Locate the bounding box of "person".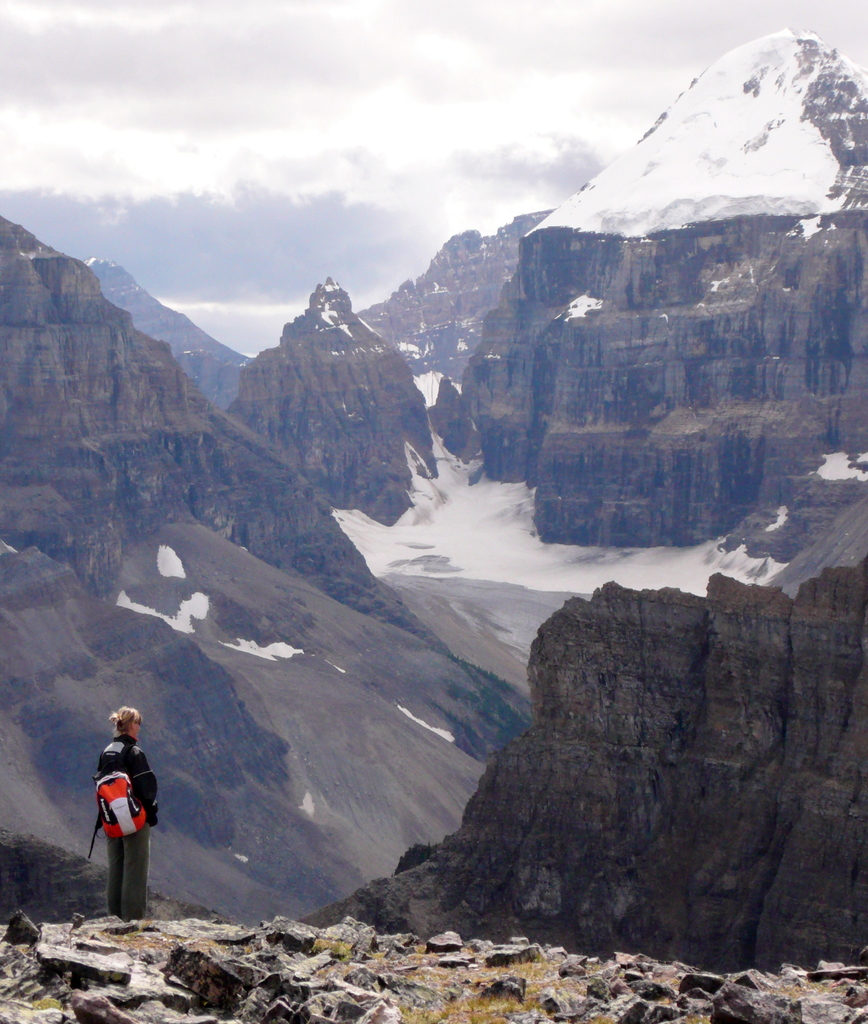
Bounding box: bbox(87, 705, 169, 915).
